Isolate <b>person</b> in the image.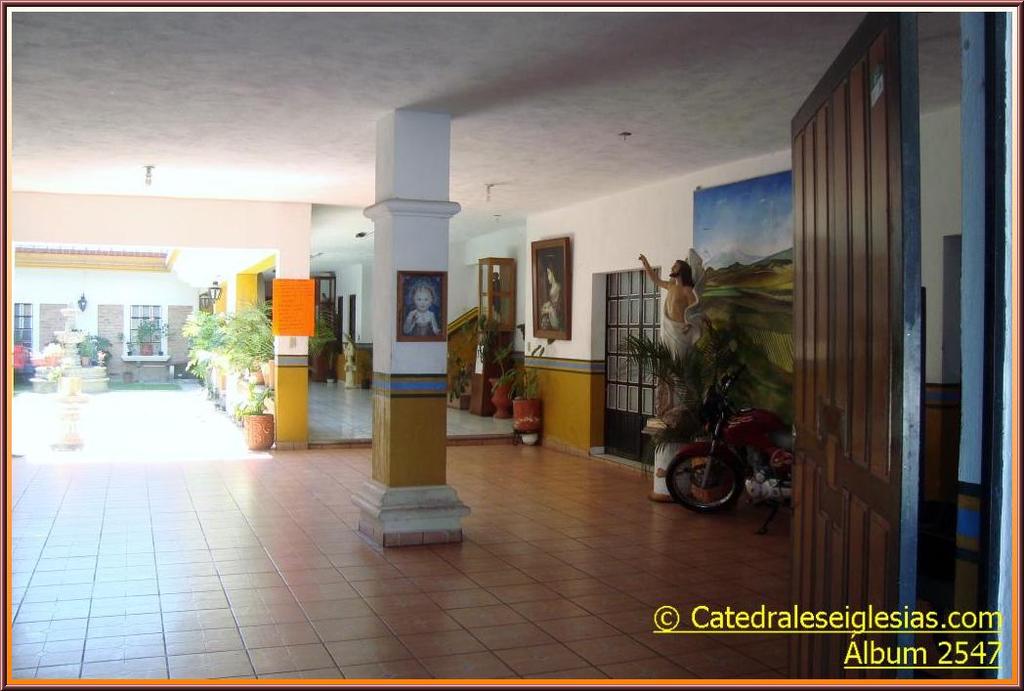
Isolated region: <region>539, 262, 561, 333</region>.
